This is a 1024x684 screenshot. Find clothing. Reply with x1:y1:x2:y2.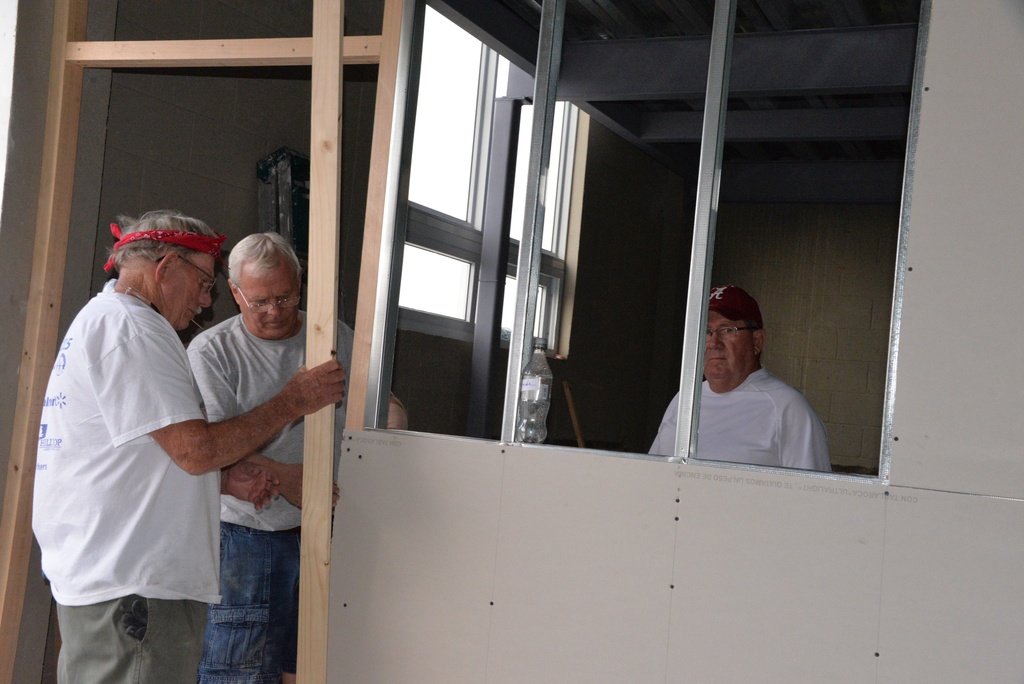
186:317:354:683.
